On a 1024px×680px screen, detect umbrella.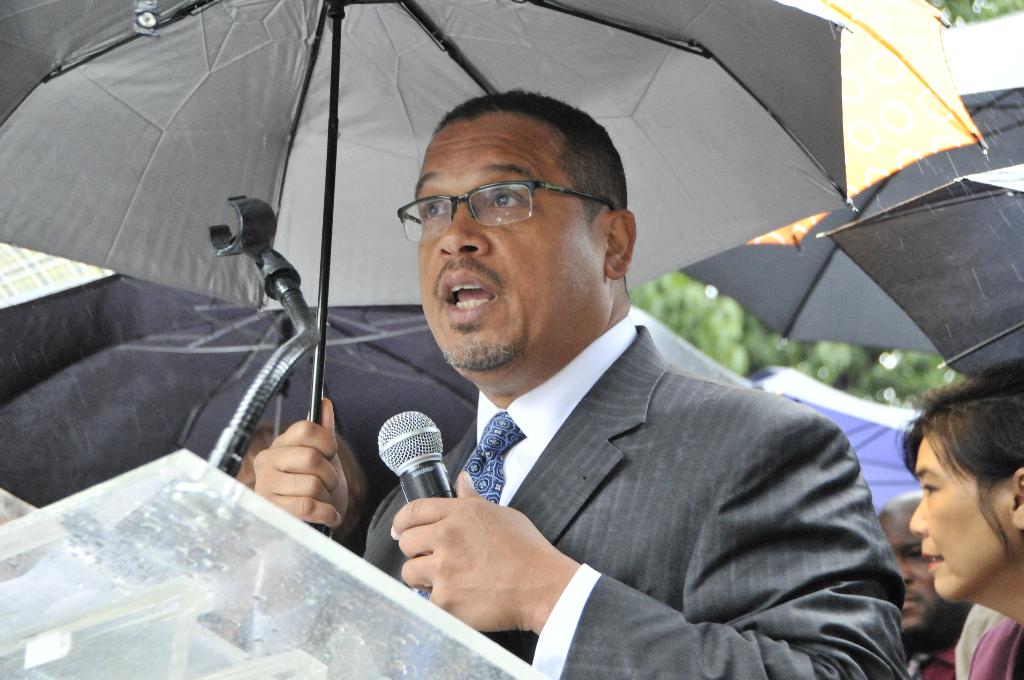
{"x1": 676, "y1": 1, "x2": 1023, "y2": 350}.
